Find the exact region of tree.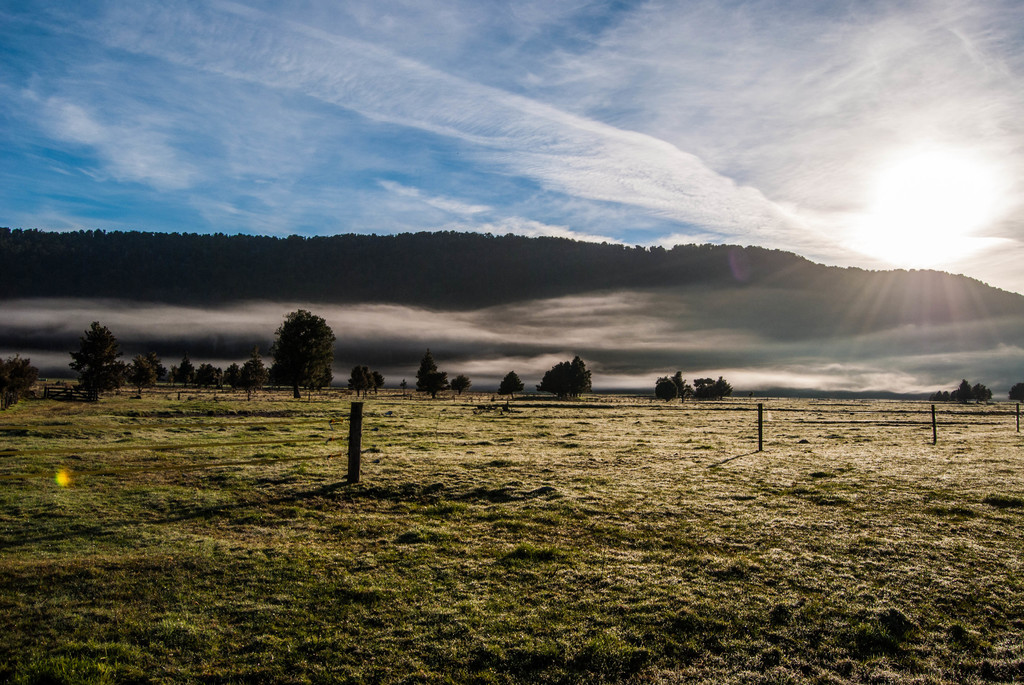
Exact region: bbox(422, 366, 446, 403).
